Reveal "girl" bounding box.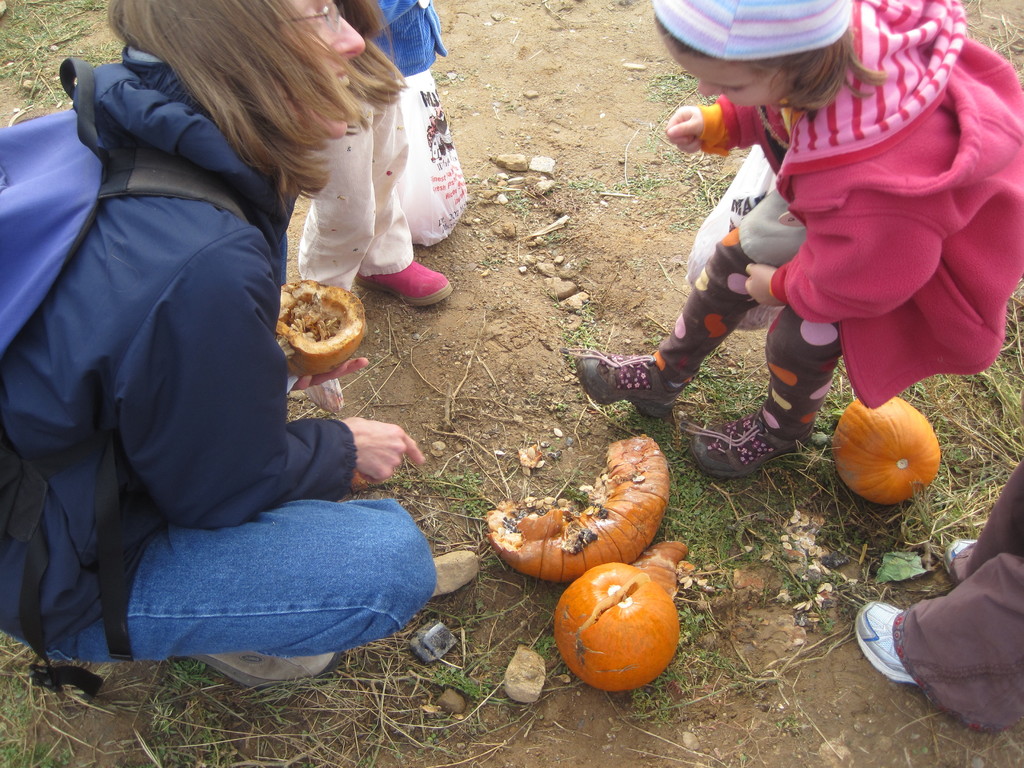
Revealed: (563,0,1023,493).
